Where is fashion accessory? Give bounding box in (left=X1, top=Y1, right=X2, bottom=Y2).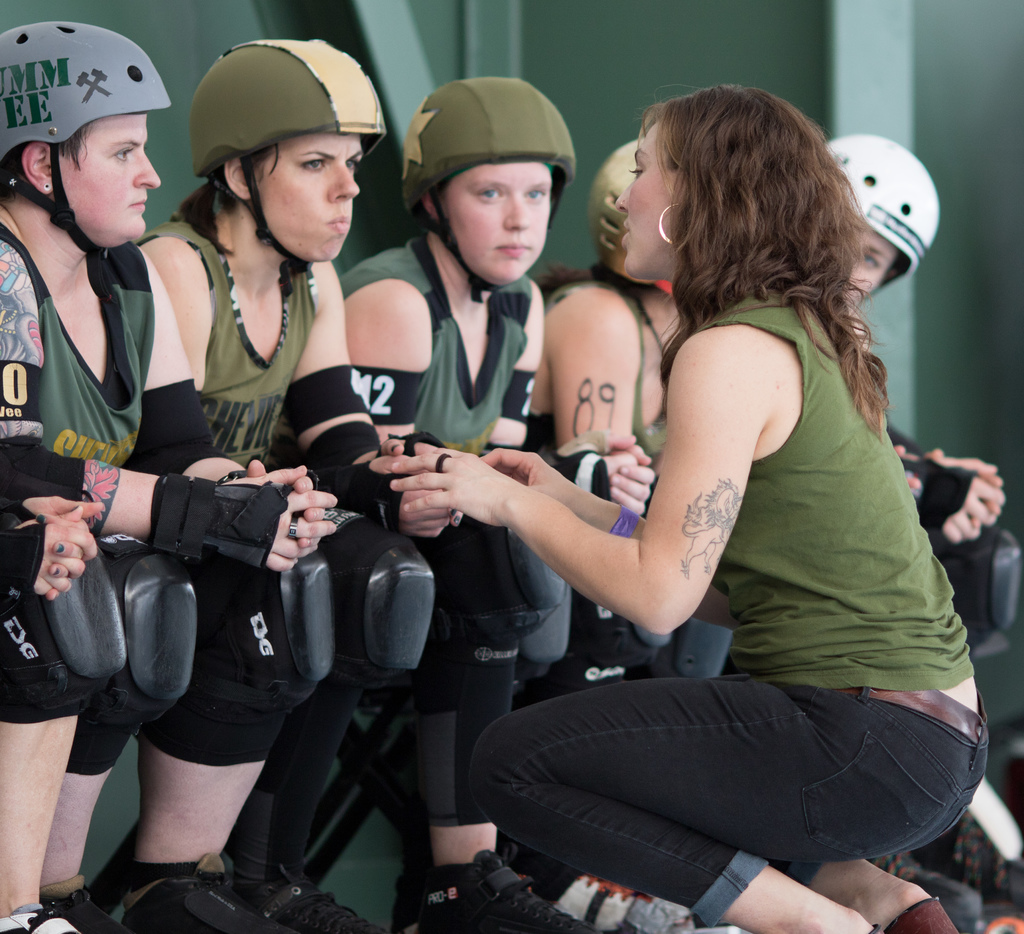
(left=886, top=894, right=960, bottom=933).
